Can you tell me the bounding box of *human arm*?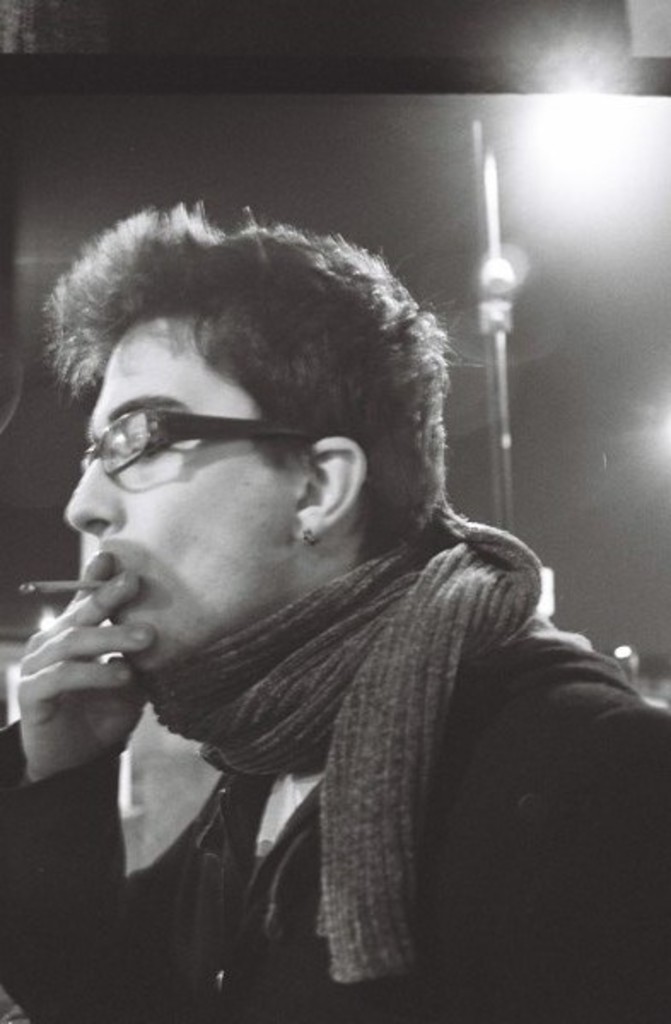
bbox=(0, 553, 234, 1022).
